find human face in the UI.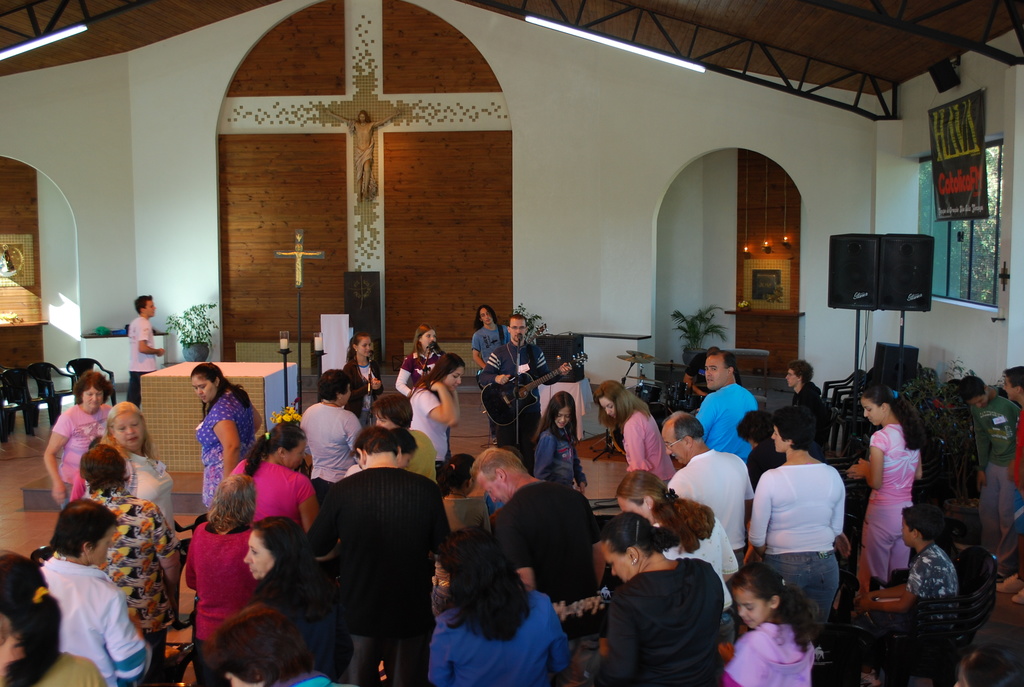
UI element at [x1=83, y1=381, x2=104, y2=414].
